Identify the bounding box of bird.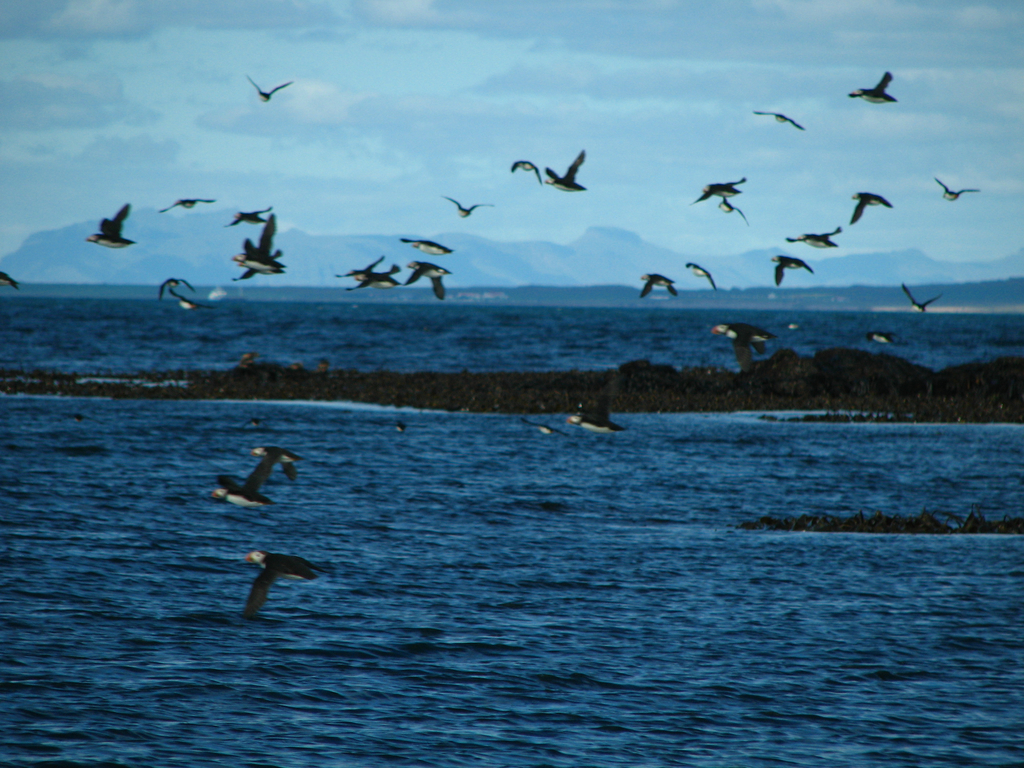
(571, 380, 624, 437).
